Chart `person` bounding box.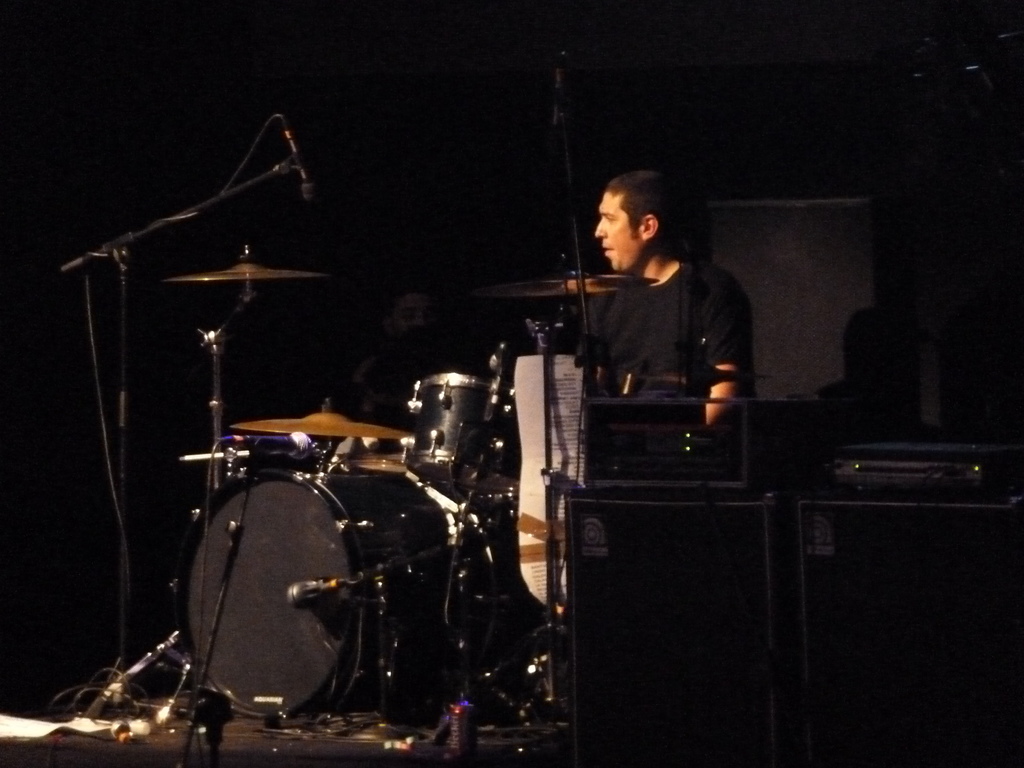
Charted: [568,166,751,447].
